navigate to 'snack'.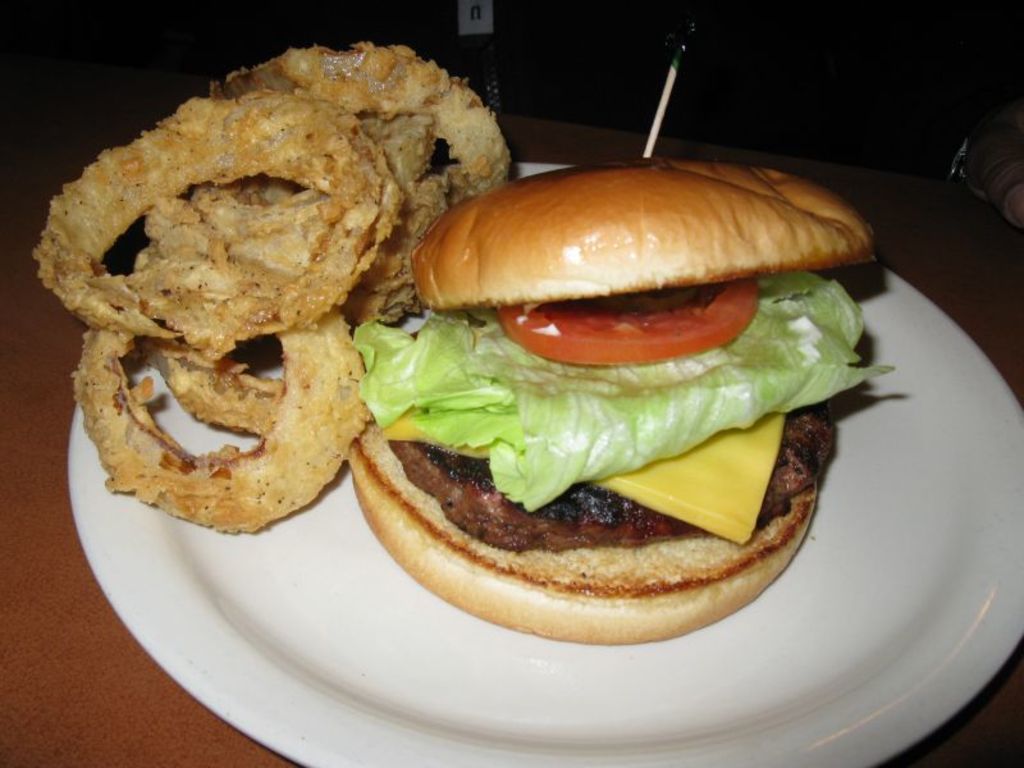
Navigation target: (45,61,468,474).
